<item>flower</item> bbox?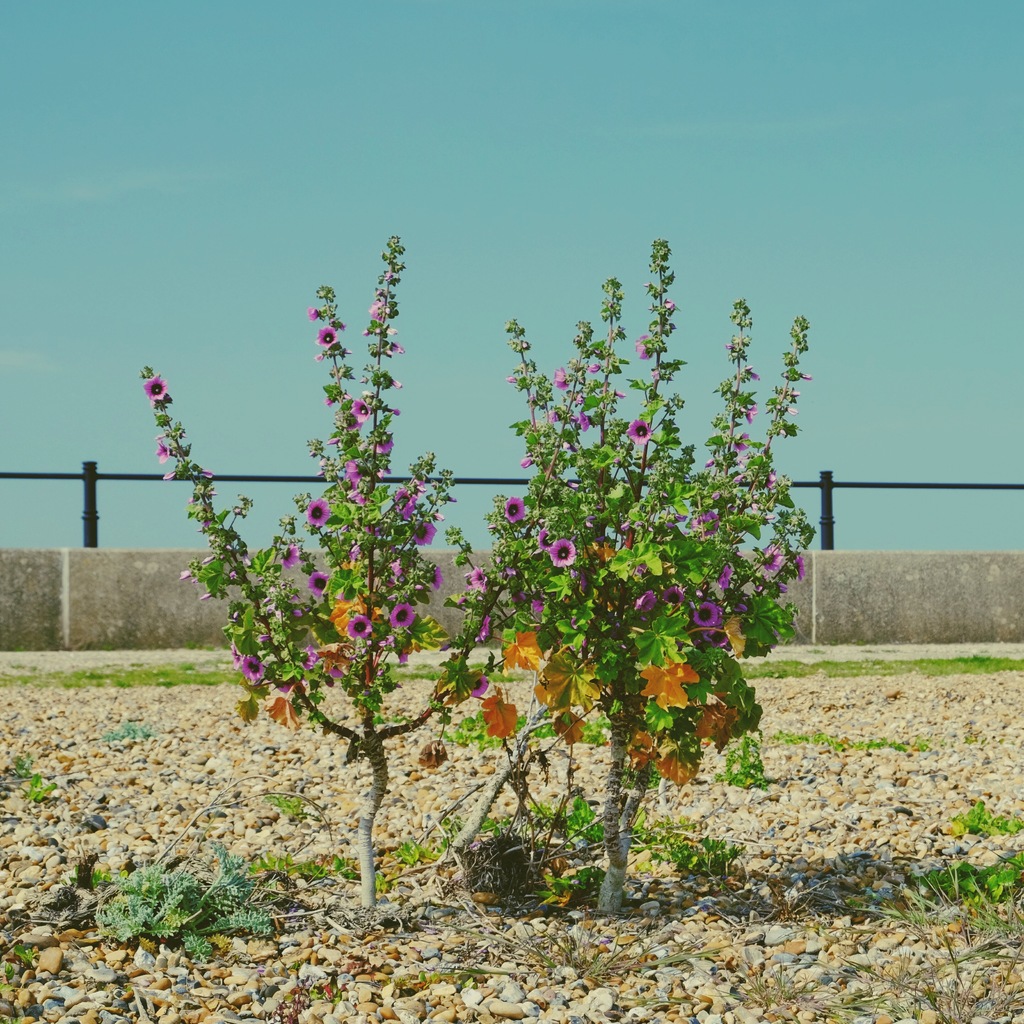
319, 325, 339, 349
